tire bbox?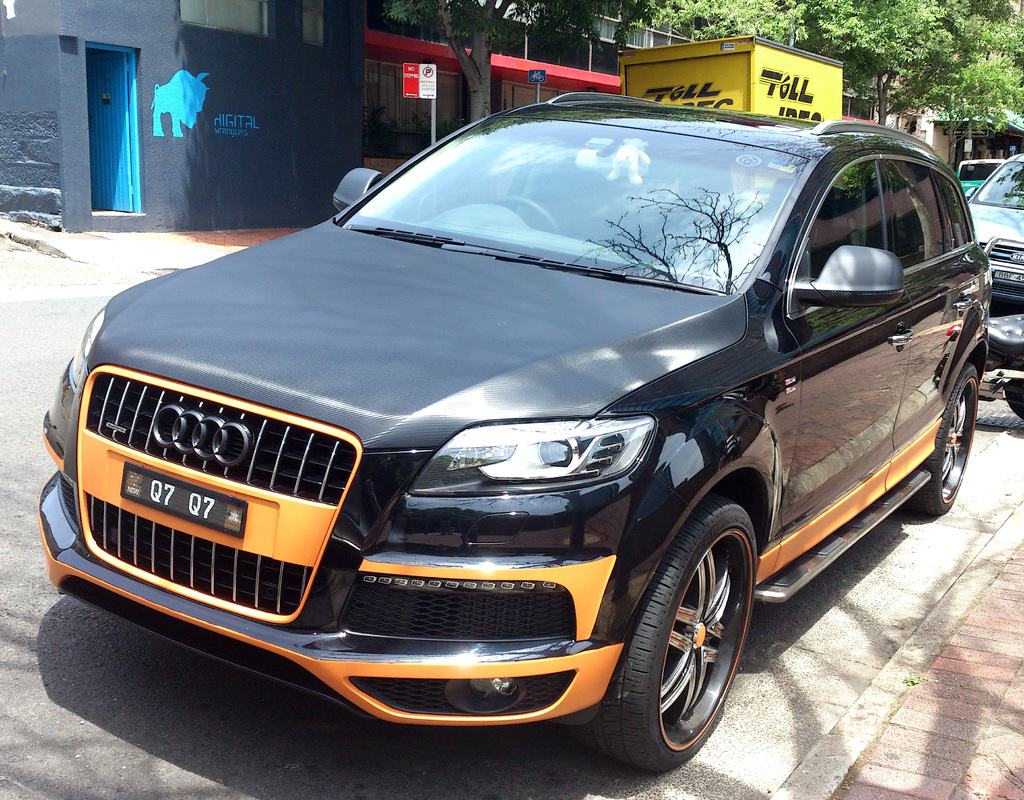
select_region(908, 364, 977, 515)
